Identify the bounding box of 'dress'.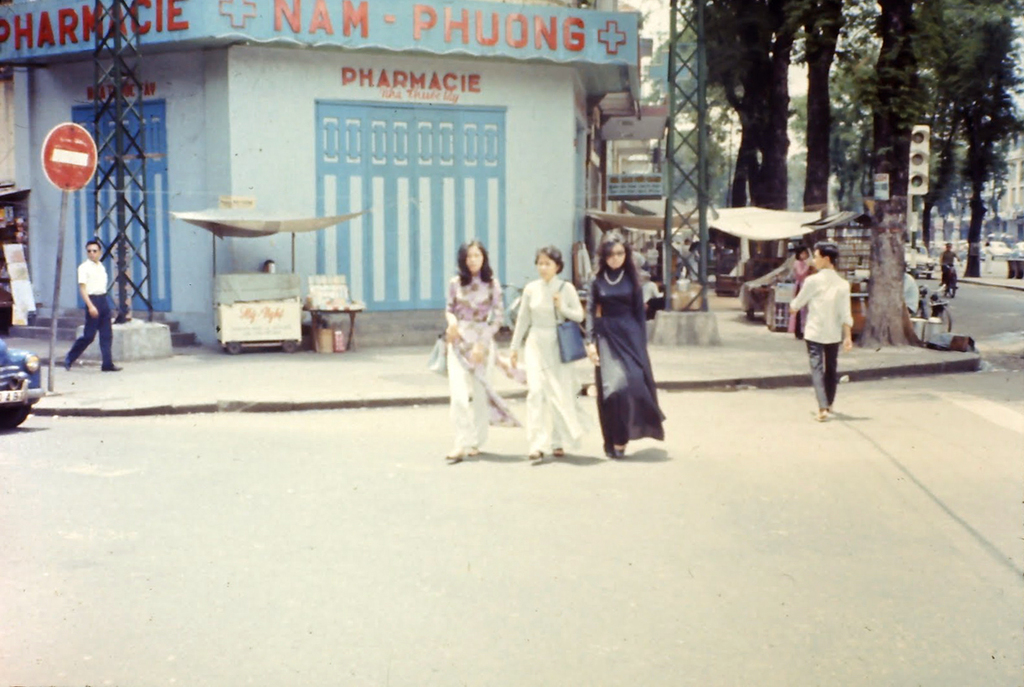
585 271 669 457.
